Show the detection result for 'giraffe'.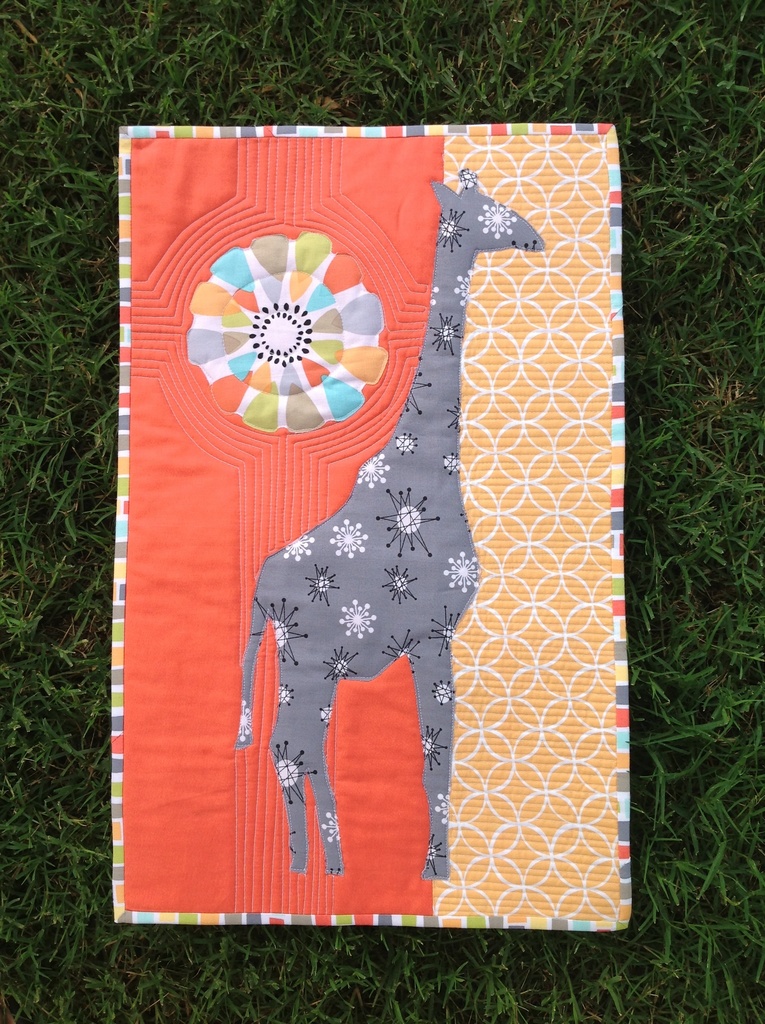
x1=225, y1=173, x2=536, y2=881.
